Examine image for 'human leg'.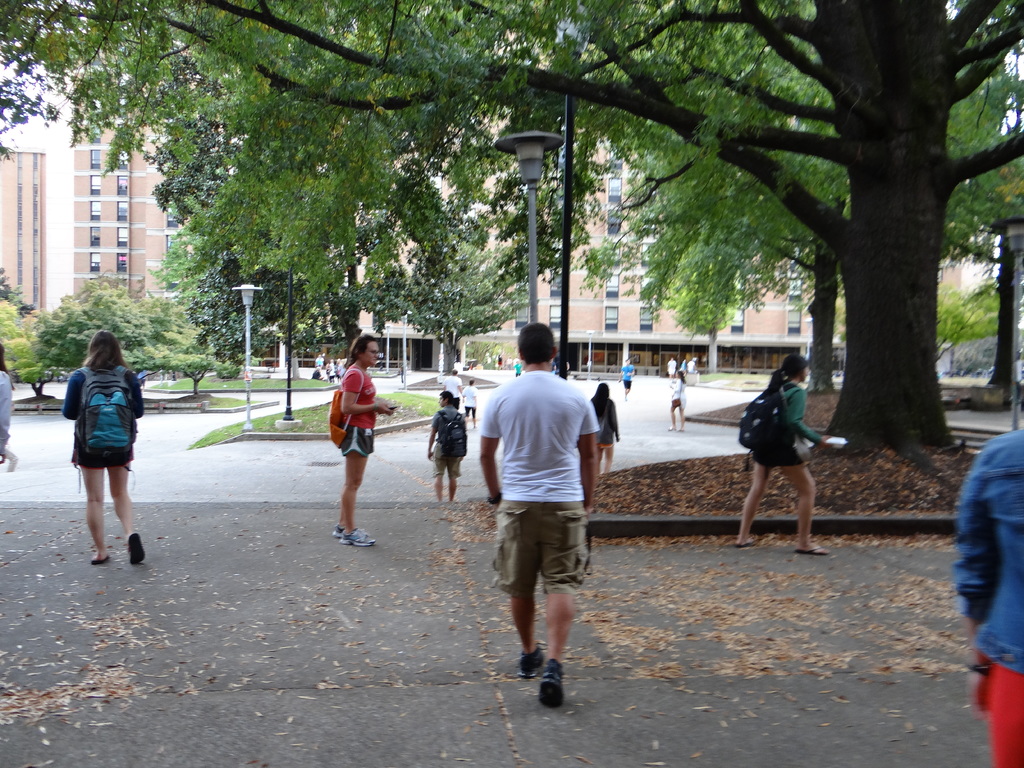
Examination result: l=778, t=433, r=833, b=556.
